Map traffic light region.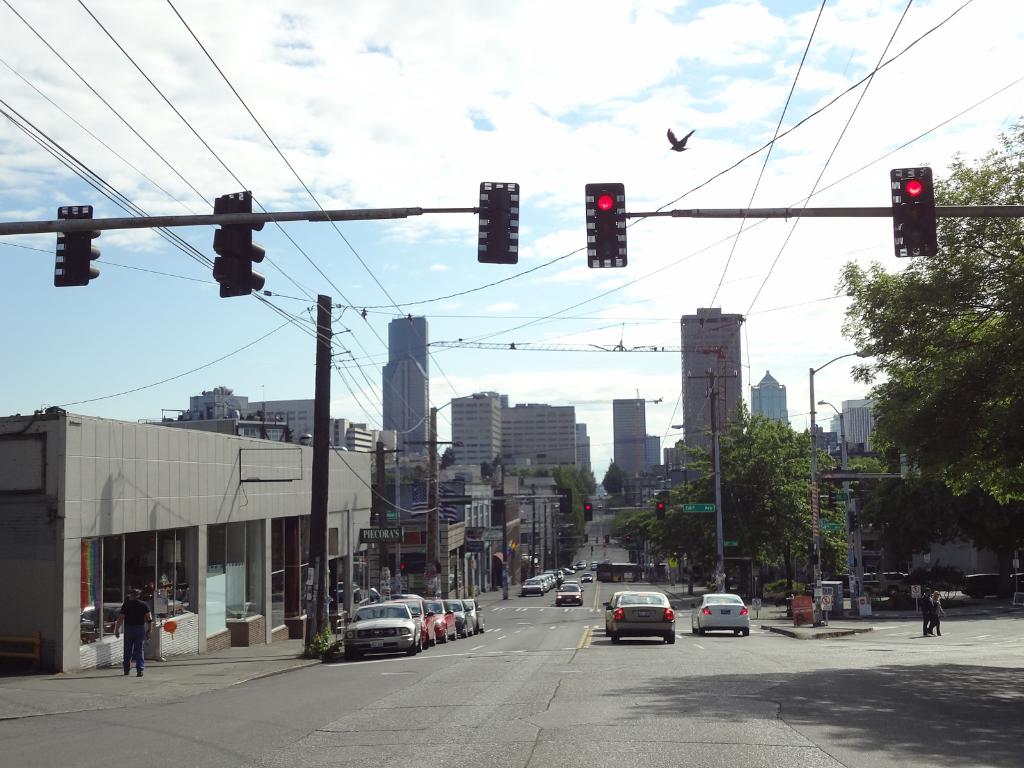
Mapped to BBox(54, 205, 99, 287).
